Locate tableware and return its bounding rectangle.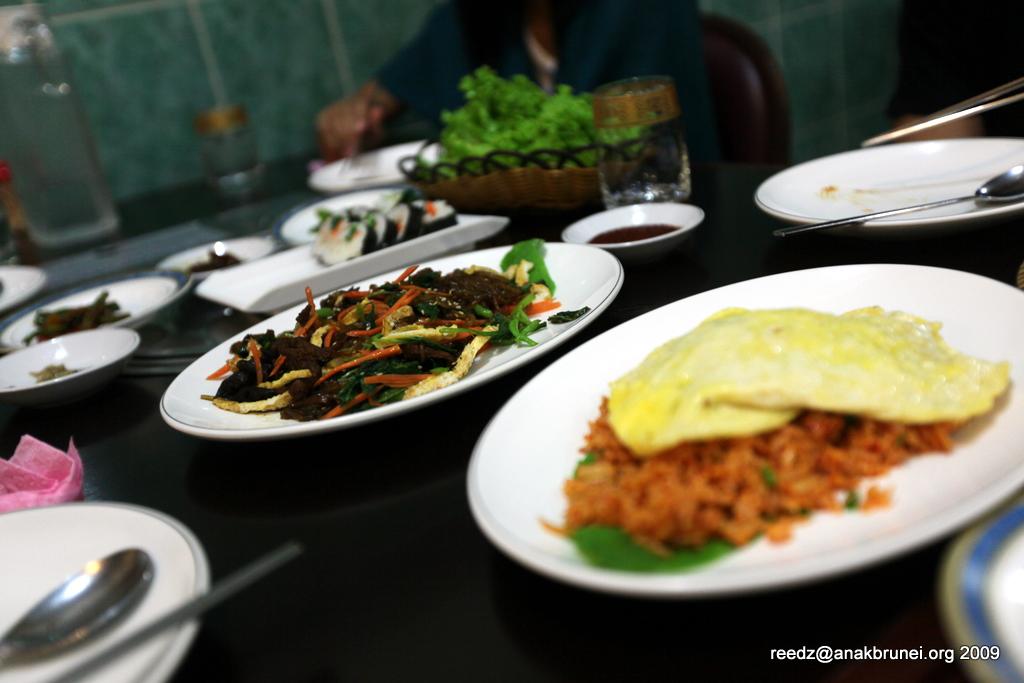
[939, 505, 1023, 682].
